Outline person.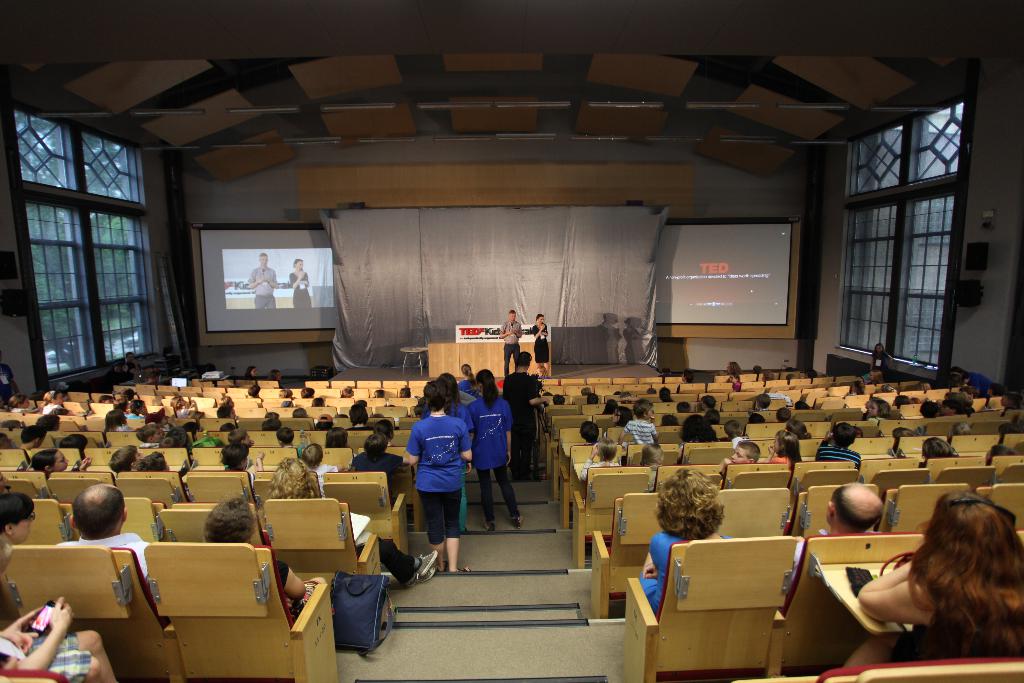
Outline: select_region(267, 370, 285, 387).
